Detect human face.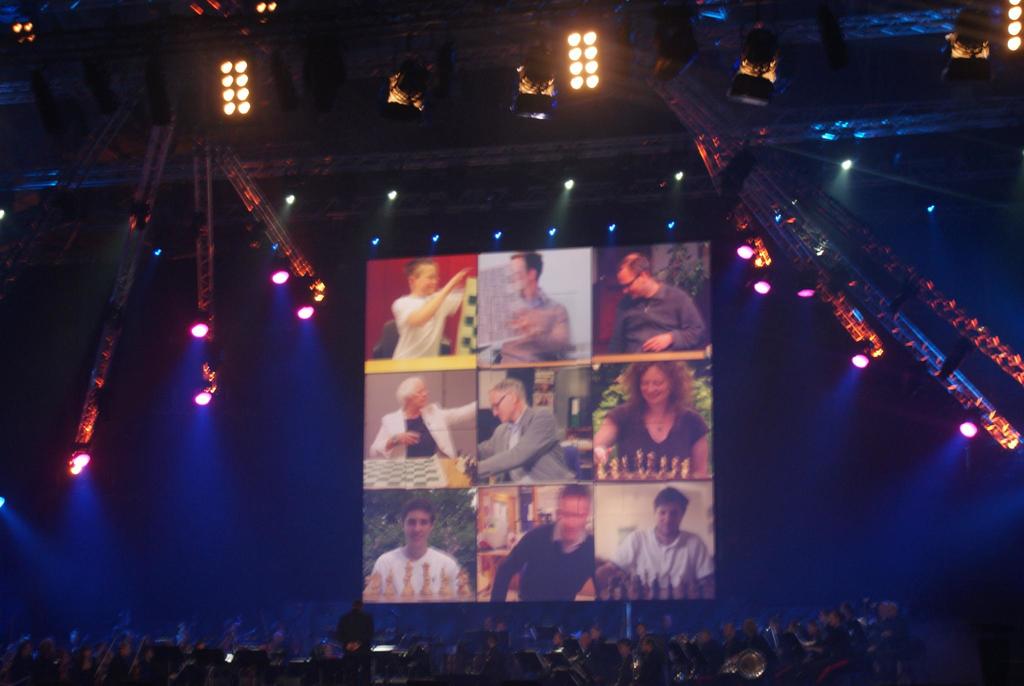
Detected at [x1=552, y1=634, x2=560, y2=644].
